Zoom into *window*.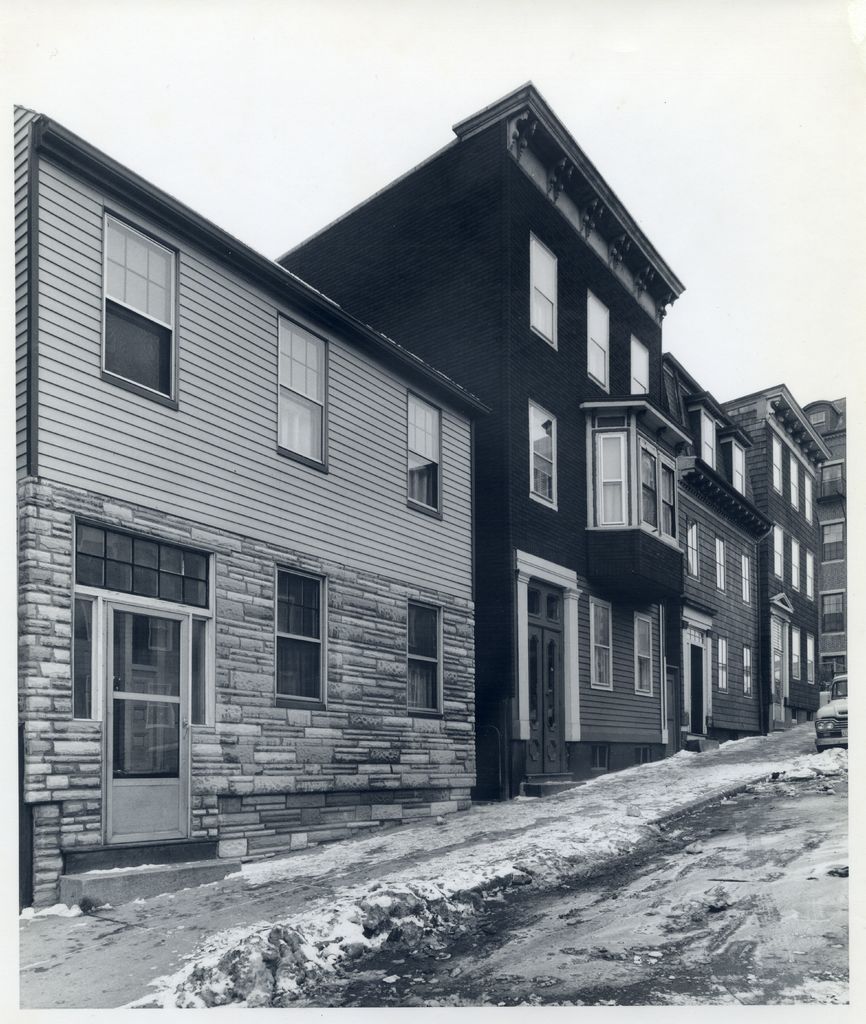
Zoom target: {"x1": 658, "y1": 464, "x2": 679, "y2": 539}.
